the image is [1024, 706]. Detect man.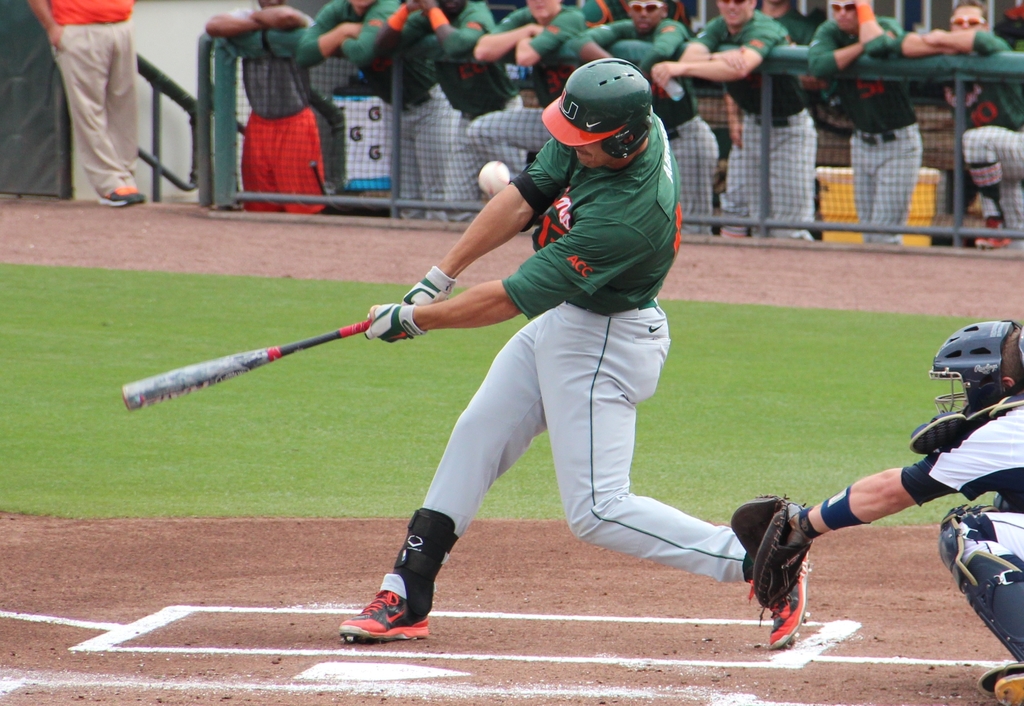
Detection: 649, 0, 821, 247.
